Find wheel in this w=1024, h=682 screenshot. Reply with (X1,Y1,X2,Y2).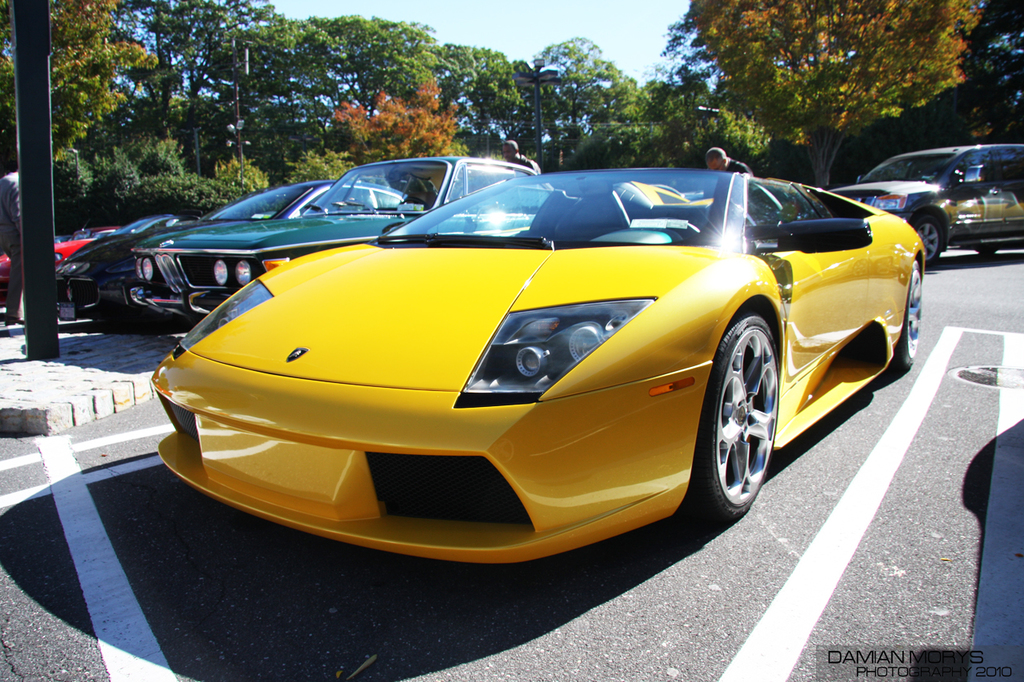
(703,306,789,533).
